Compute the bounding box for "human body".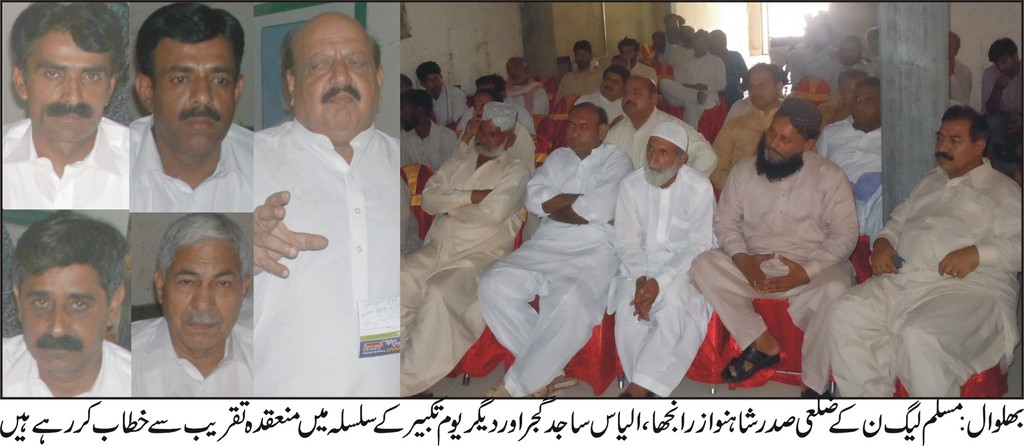
pyautogui.locateOnScreen(711, 46, 749, 102).
